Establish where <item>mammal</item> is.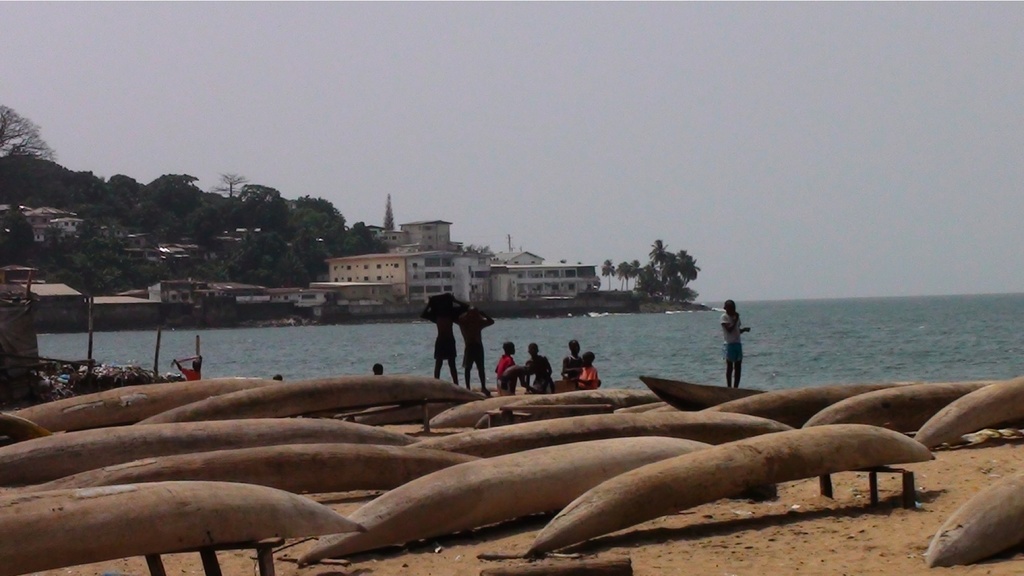
Established at l=526, t=344, r=552, b=394.
